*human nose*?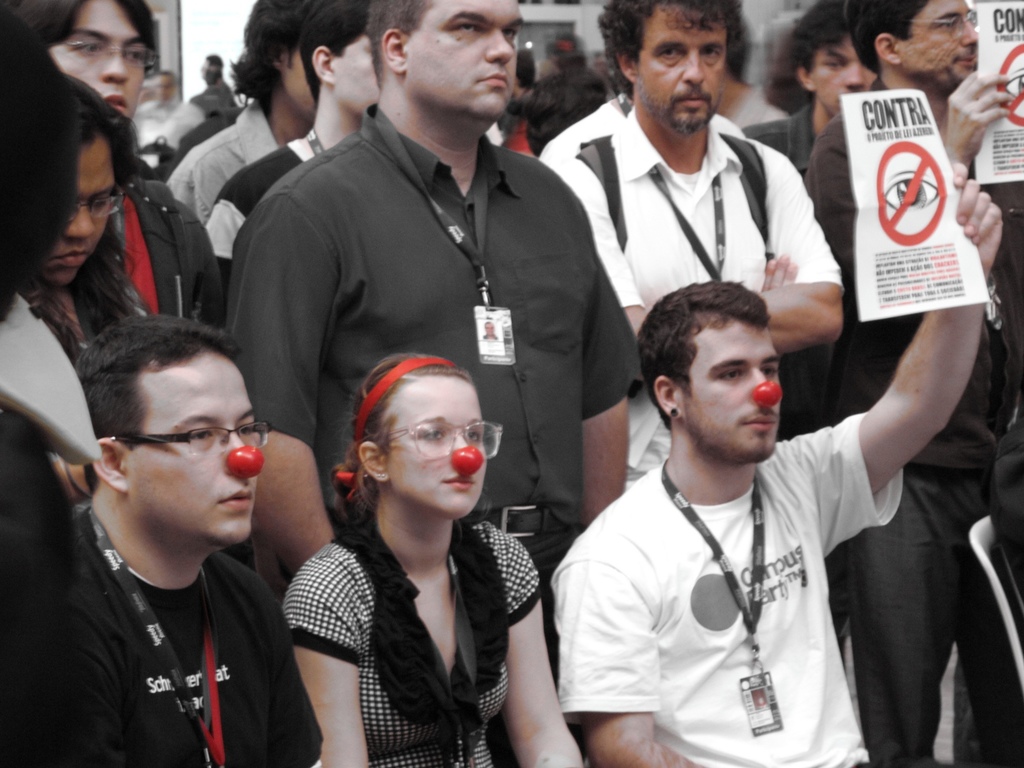
[left=750, top=367, right=770, bottom=398]
